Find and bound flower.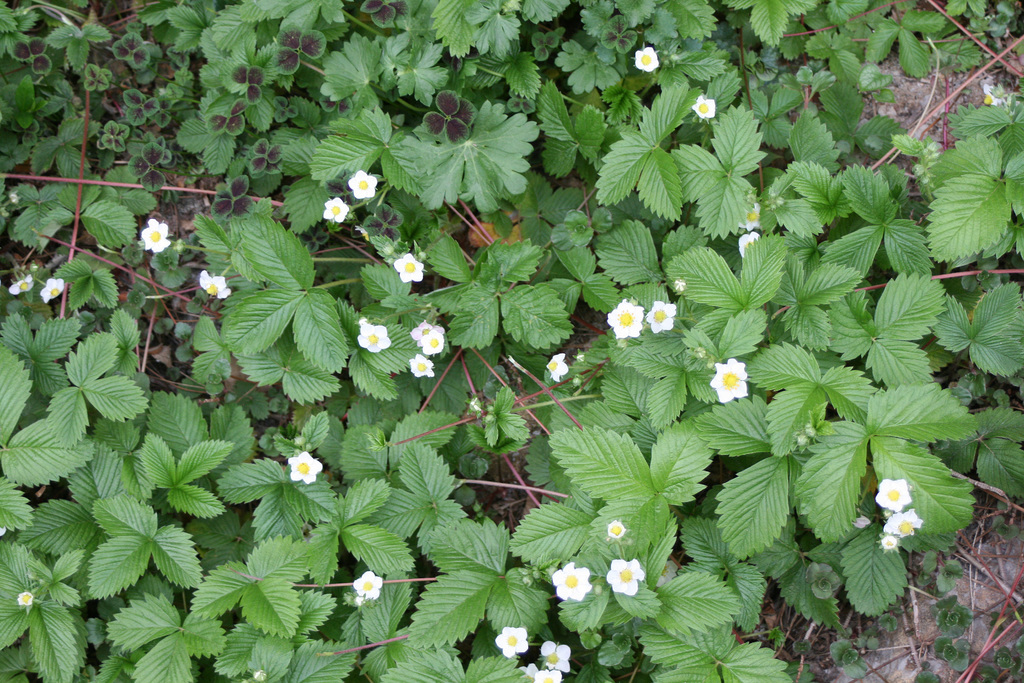
Bound: (726, 201, 766, 252).
